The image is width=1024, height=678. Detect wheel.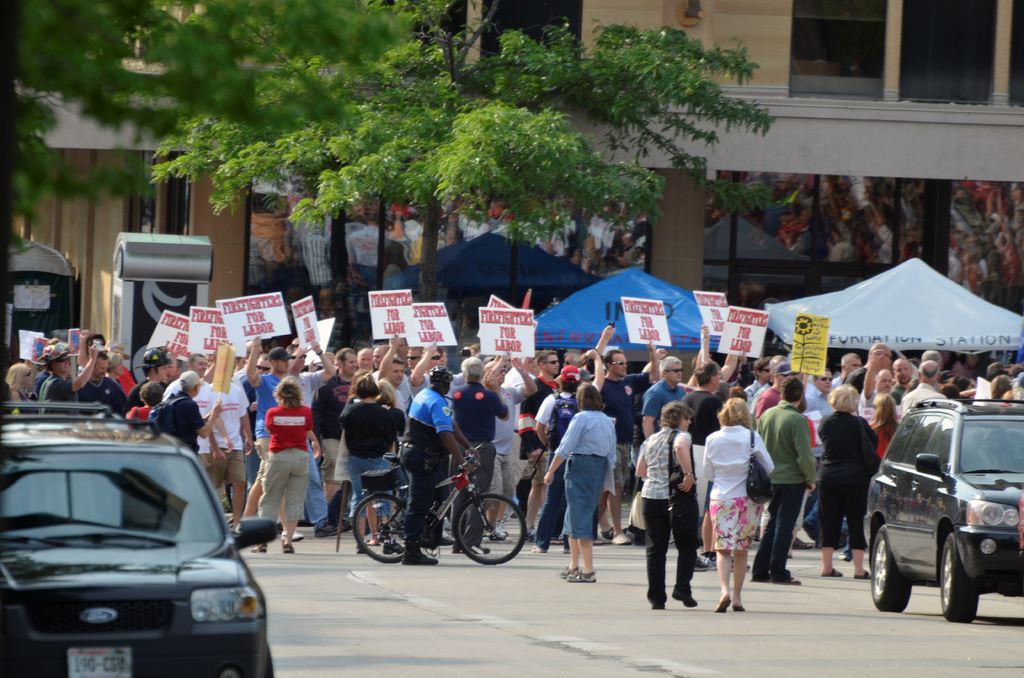
Detection: {"left": 447, "top": 503, "right": 518, "bottom": 572}.
